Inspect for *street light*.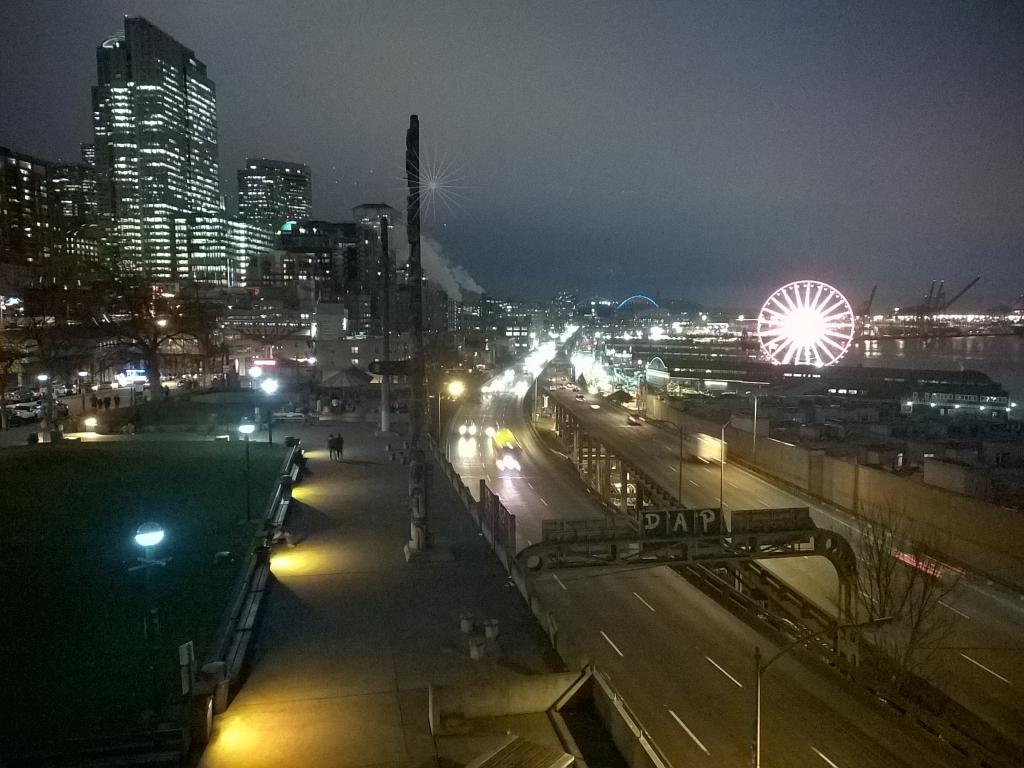
Inspection: bbox=(717, 413, 737, 511).
